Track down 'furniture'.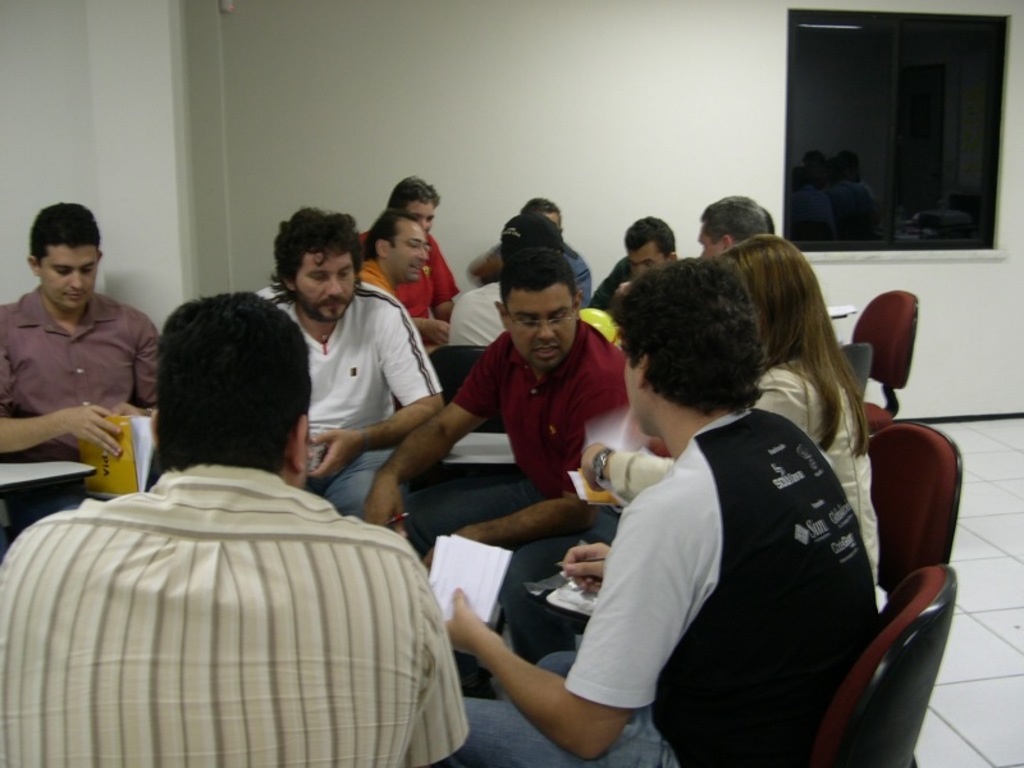
Tracked to (x1=867, y1=416, x2=963, y2=589).
